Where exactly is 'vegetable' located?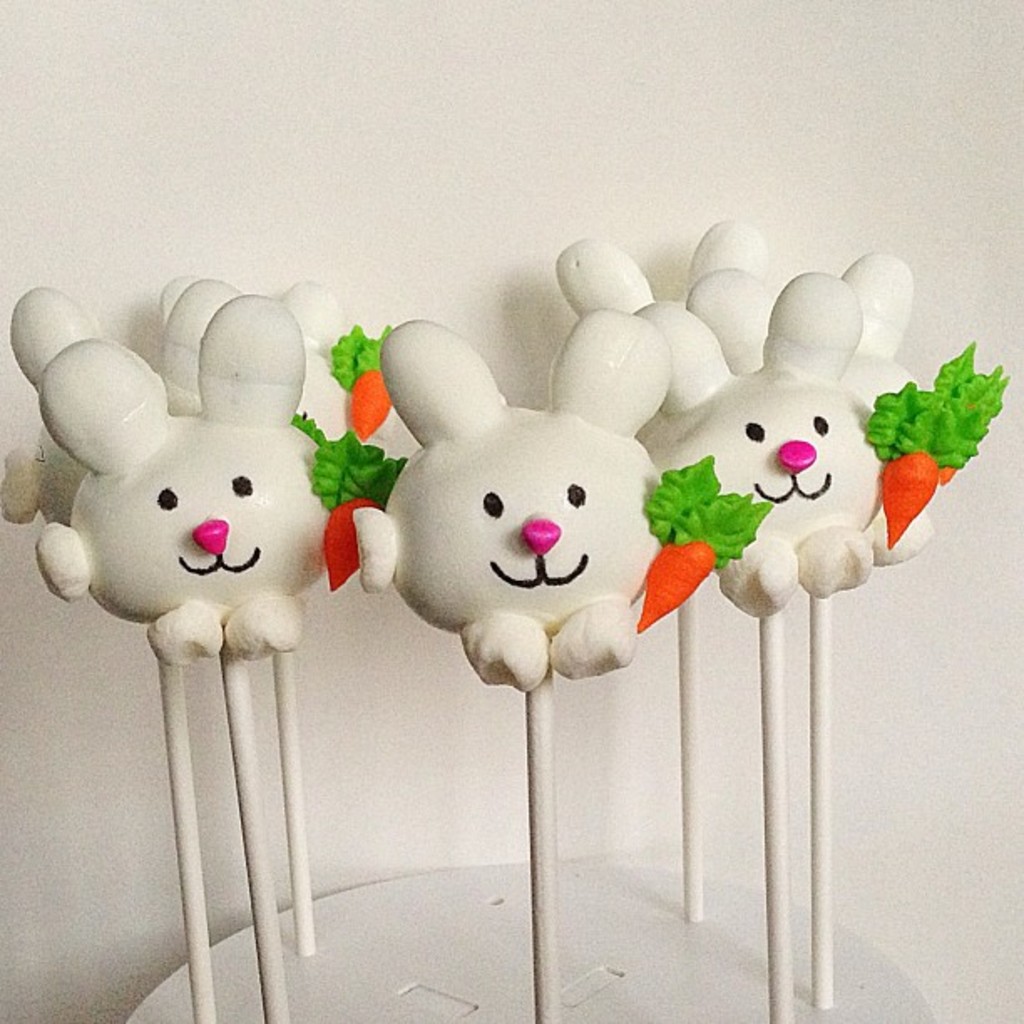
Its bounding box is l=296, t=407, r=403, b=591.
